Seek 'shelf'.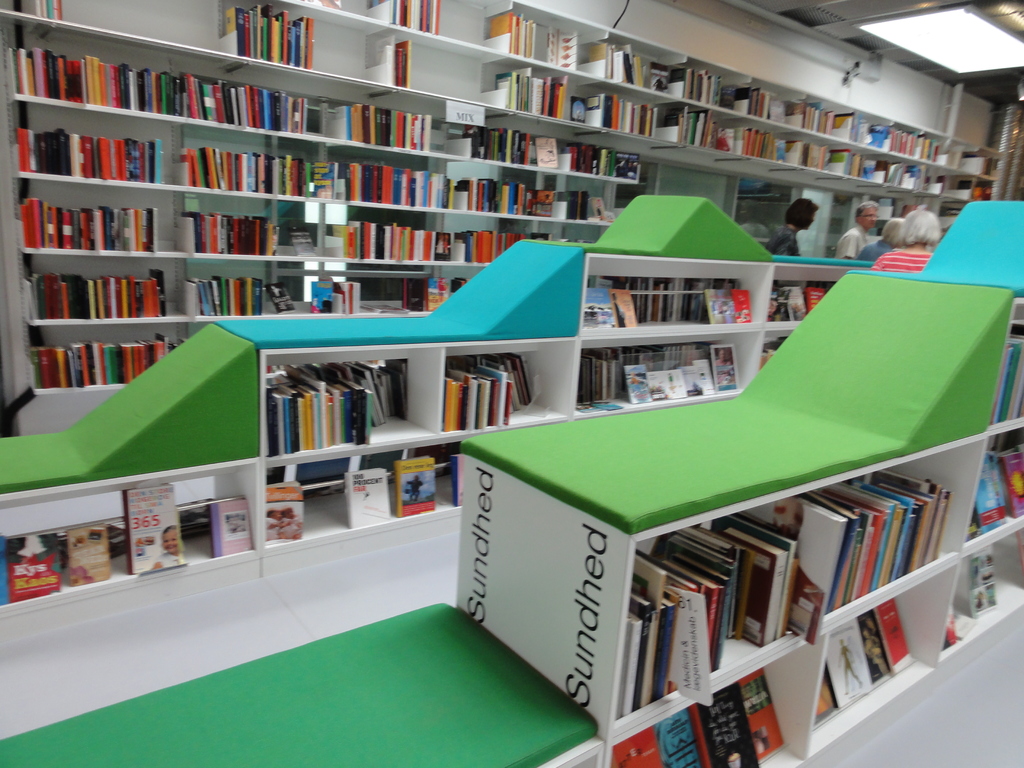
crop(769, 275, 847, 328).
